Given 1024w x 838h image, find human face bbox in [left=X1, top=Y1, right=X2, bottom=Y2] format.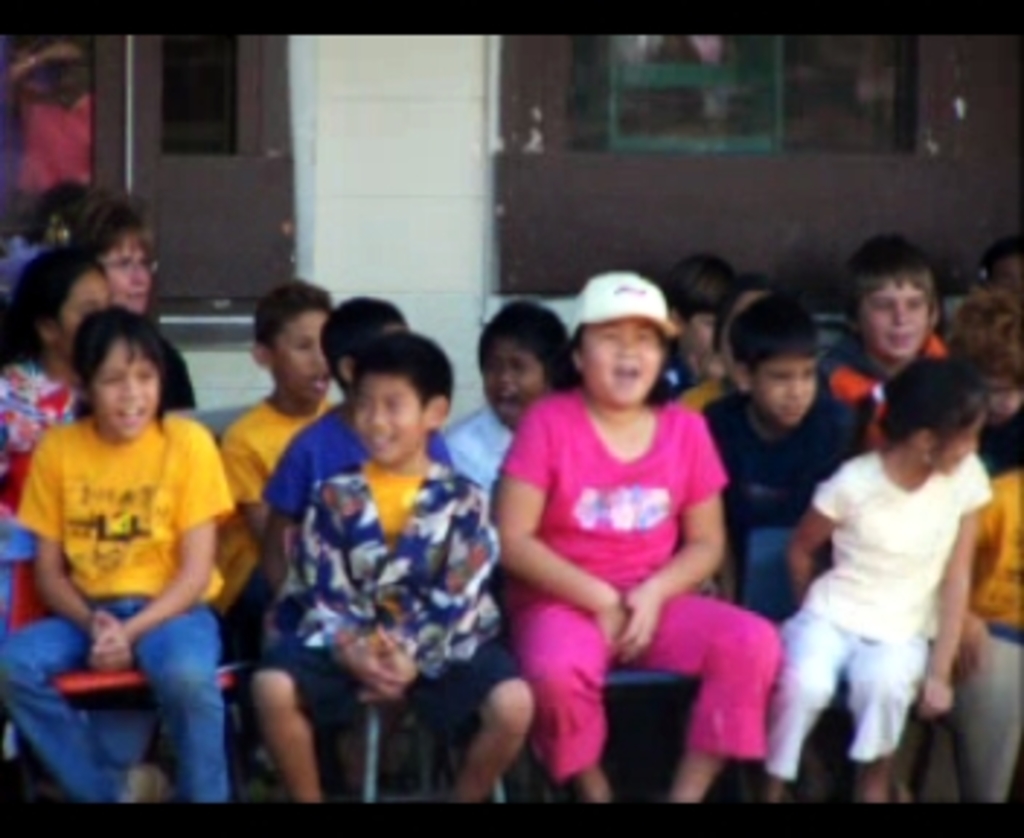
[left=585, top=314, right=663, bottom=404].
